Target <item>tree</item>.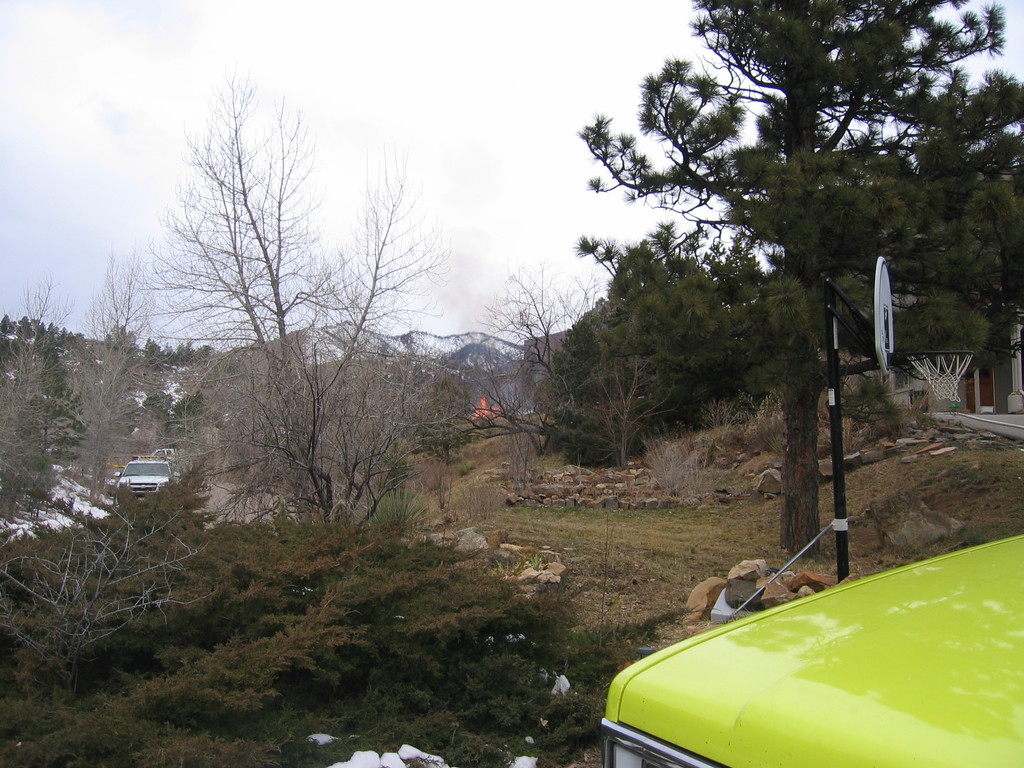
Target region: [108,58,488,525].
